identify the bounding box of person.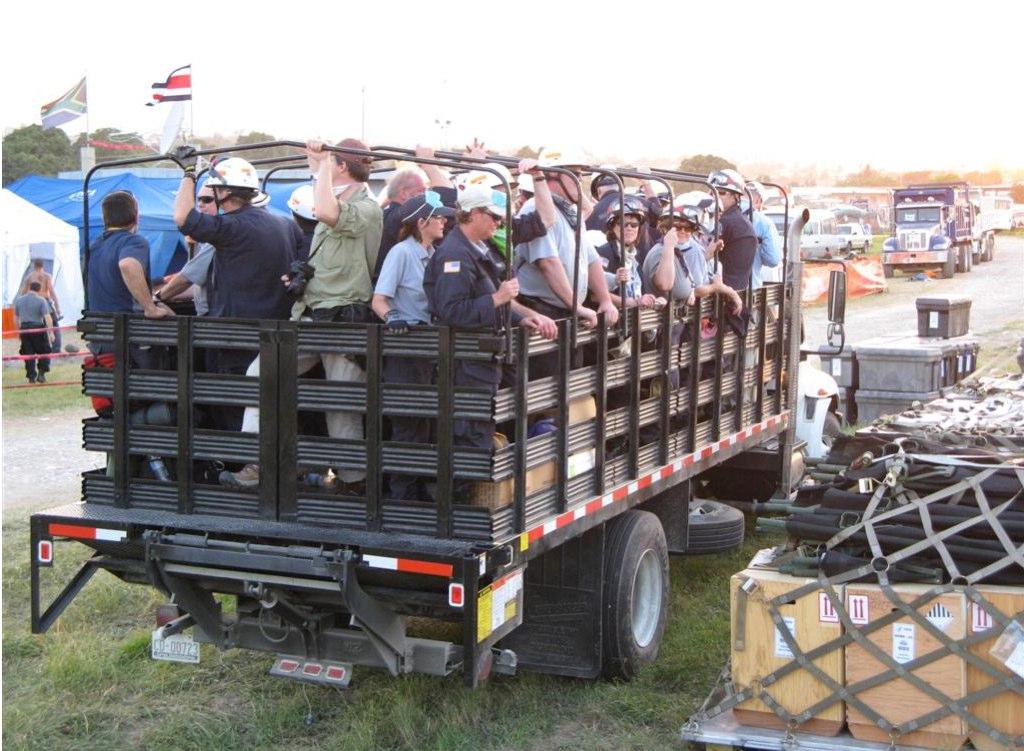
[424, 187, 556, 513].
